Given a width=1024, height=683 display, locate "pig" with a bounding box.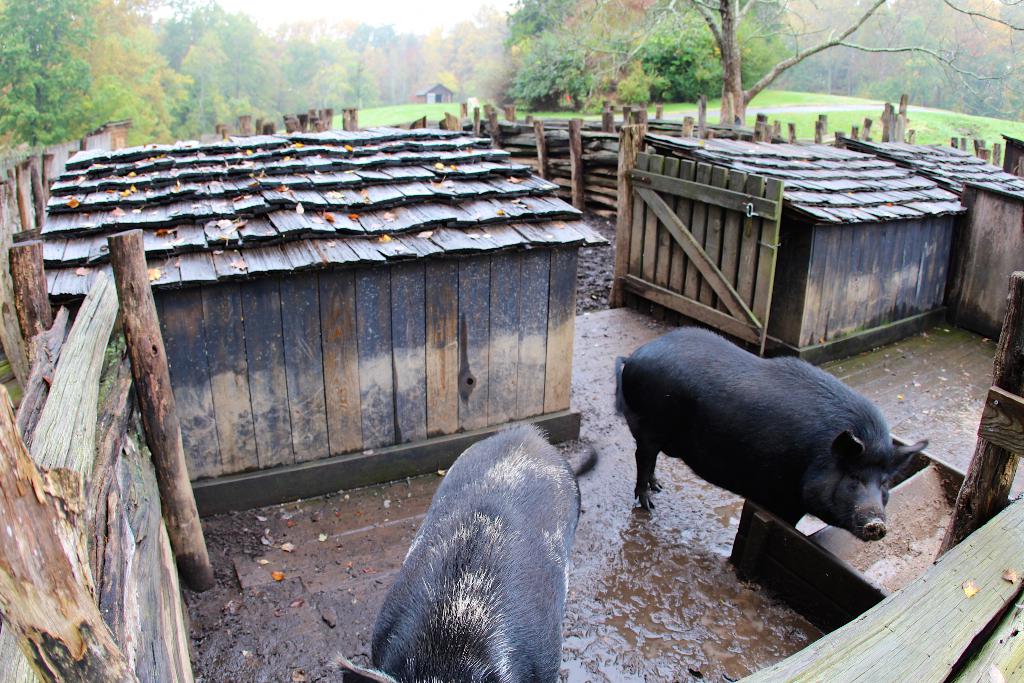
Located: pyautogui.locateOnScreen(336, 419, 583, 682).
